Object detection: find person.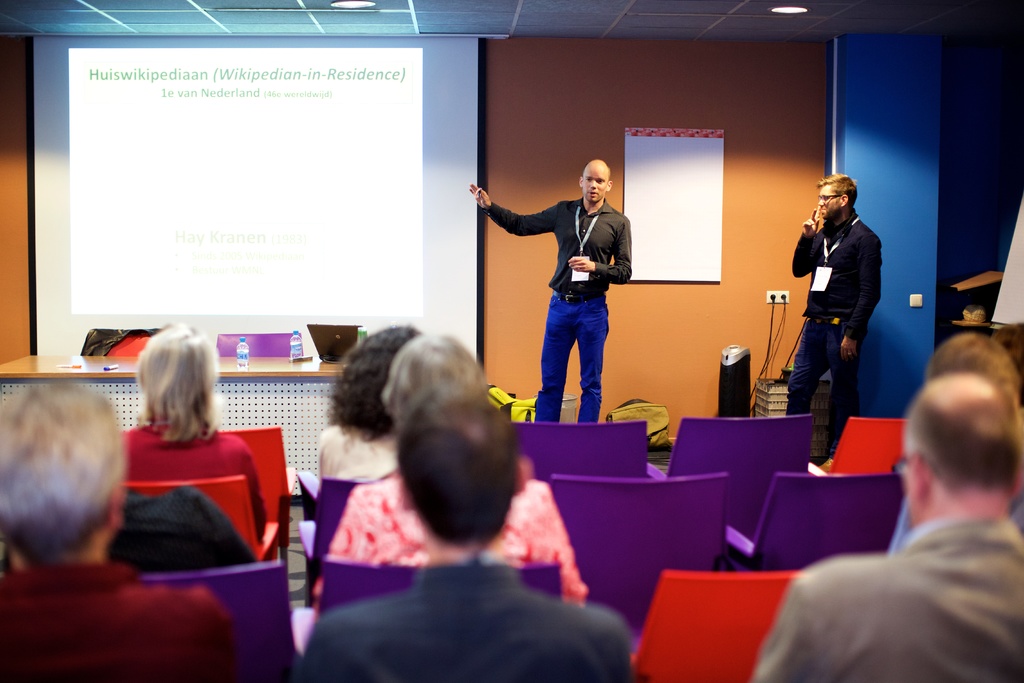
751, 370, 1023, 682.
